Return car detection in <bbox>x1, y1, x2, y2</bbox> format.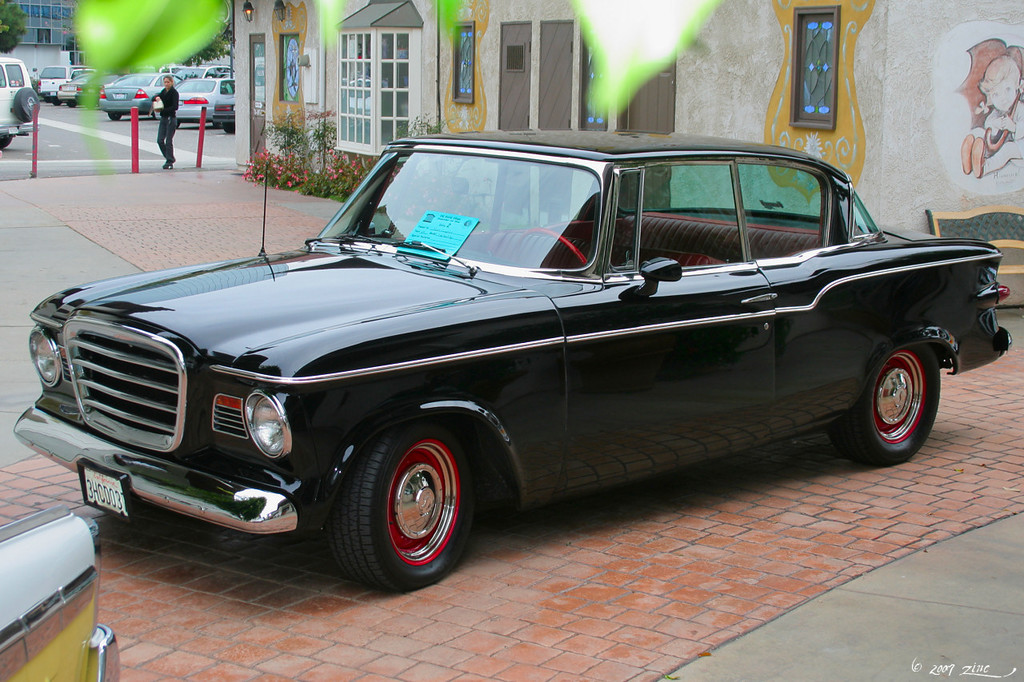
<bbox>0, 500, 120, 681</bbox>.
